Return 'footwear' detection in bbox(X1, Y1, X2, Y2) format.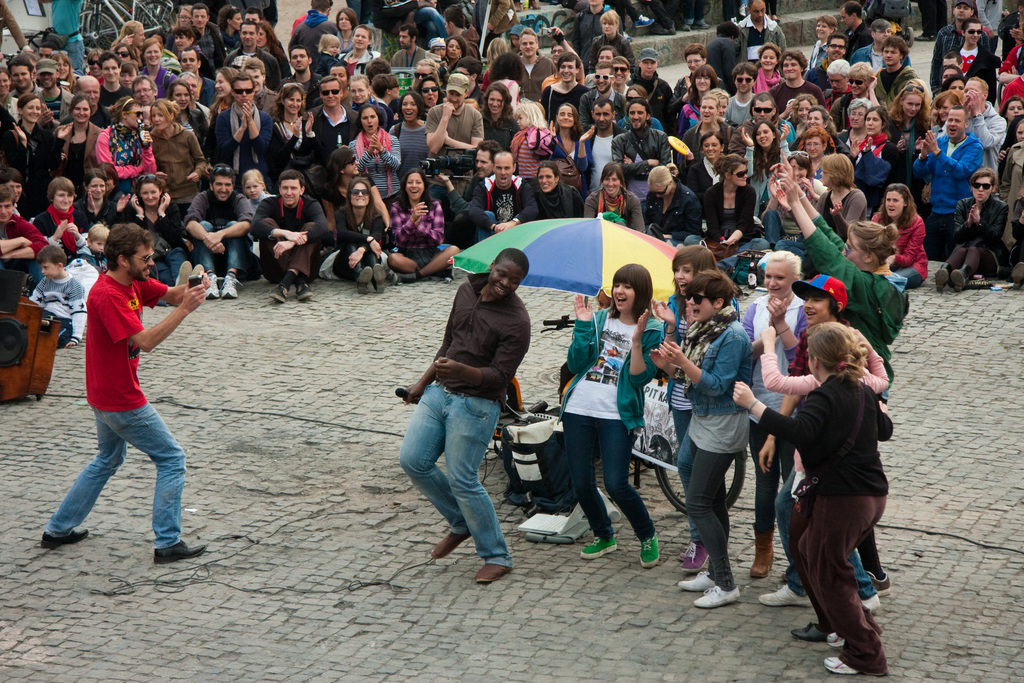
bbox(637, 537, 660, 568).
